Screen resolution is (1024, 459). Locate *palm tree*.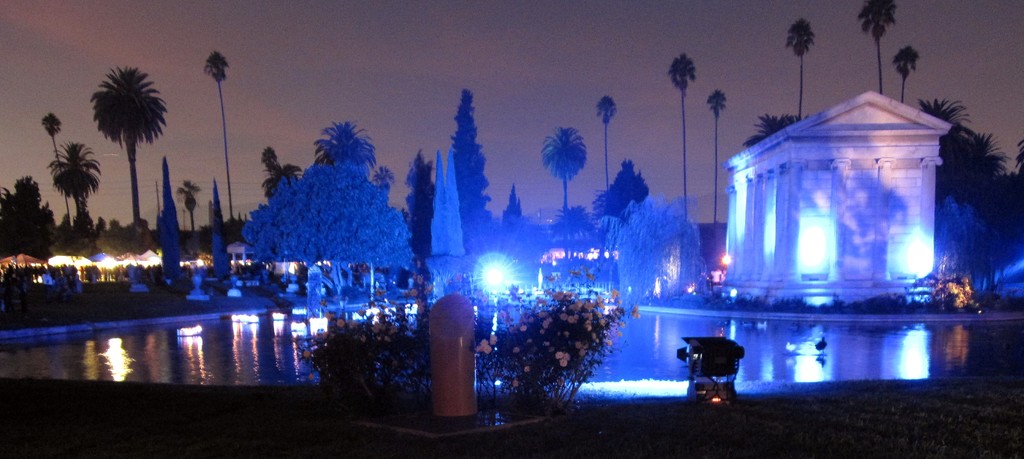
crop(309, 112, 388, 169).
